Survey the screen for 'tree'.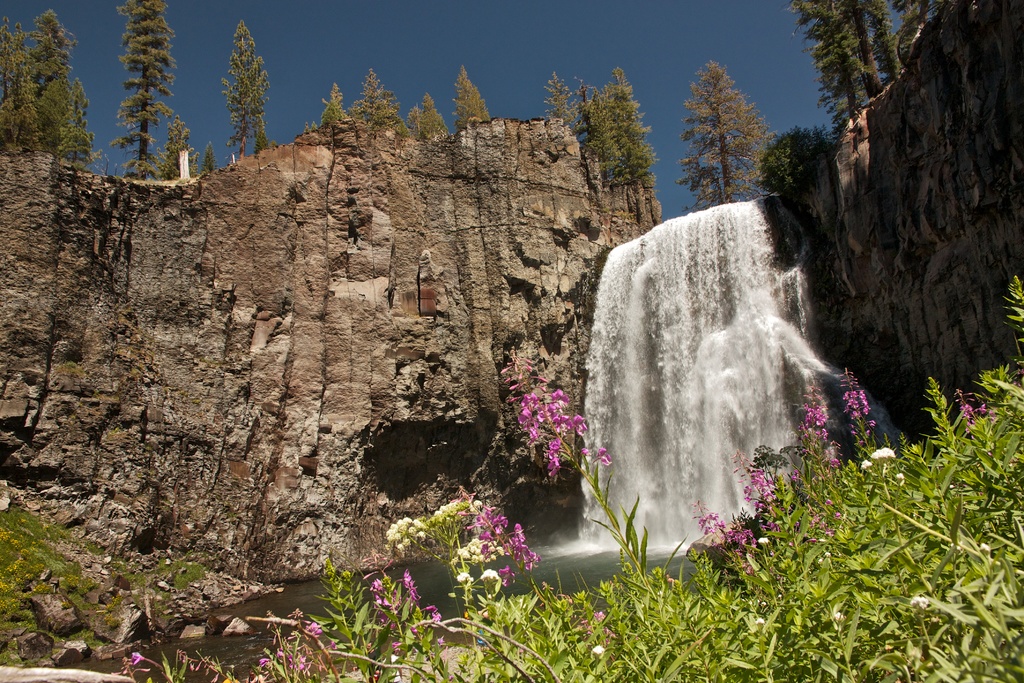
Survey found: box=[355, 65, 406, 133].
